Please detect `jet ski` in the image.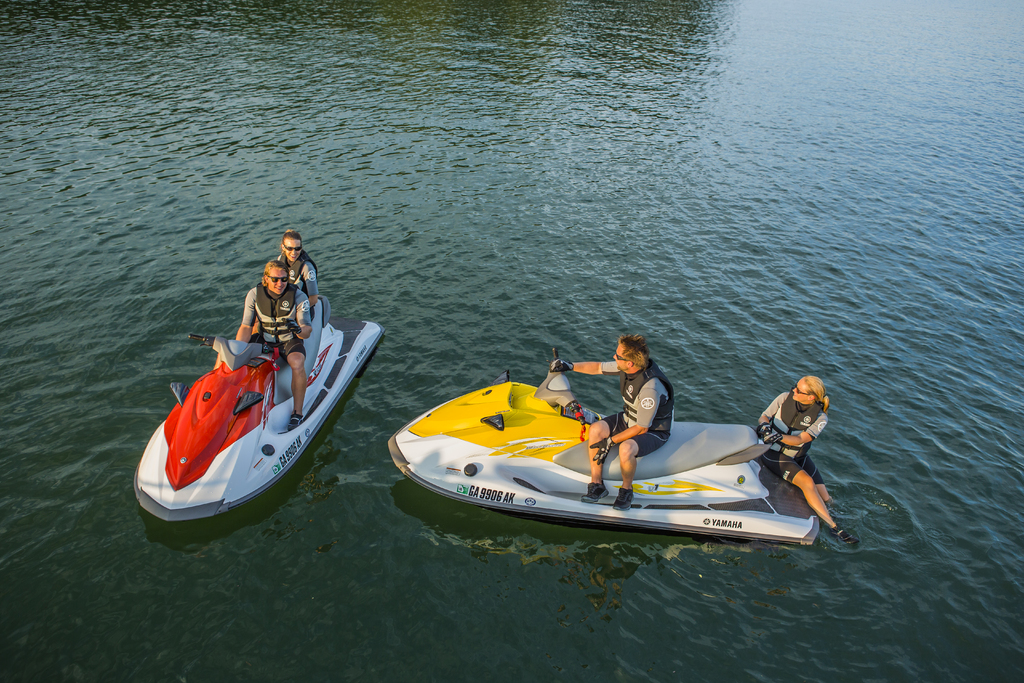
select_region(127, 293, 387, 524).
